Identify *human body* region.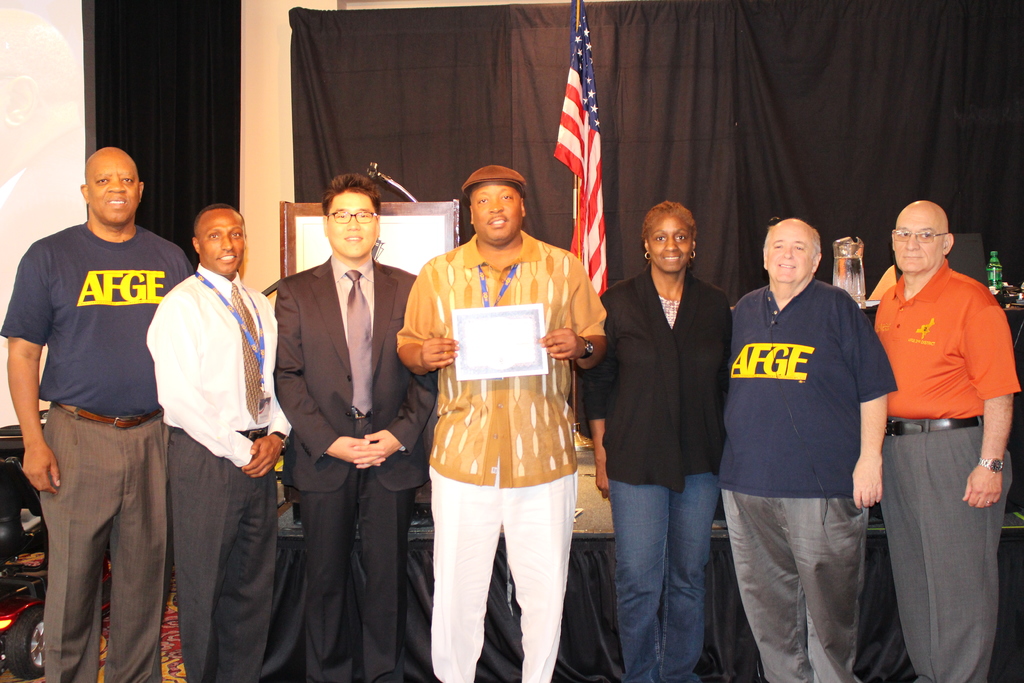
Region: [left=581, top=273, right=734, bottom=682].
